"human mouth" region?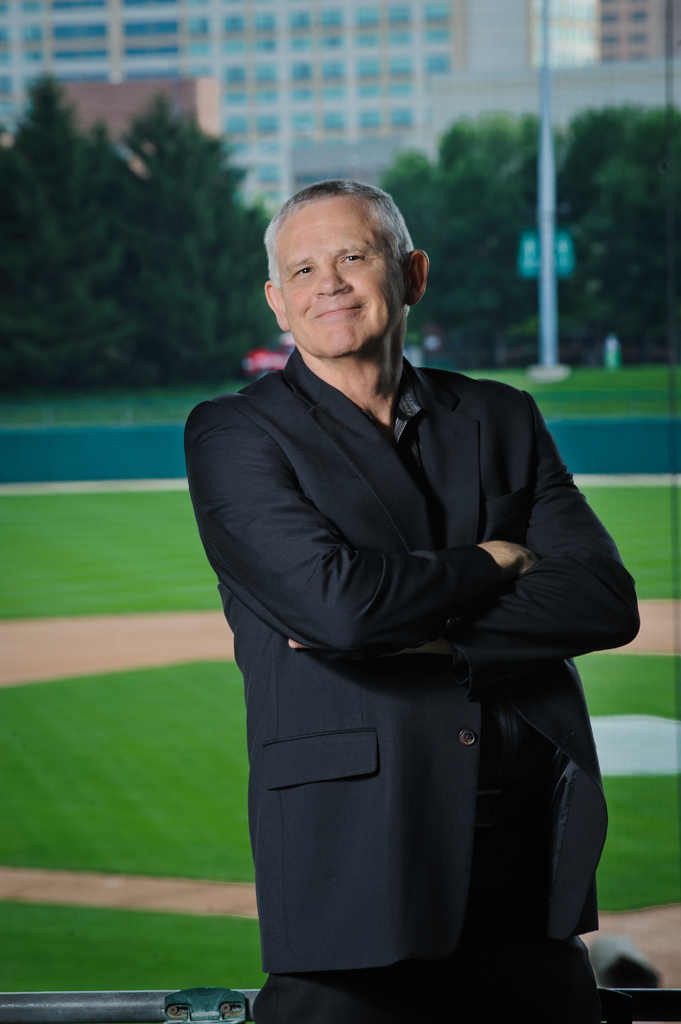
<box>310,307,364,321</box>
